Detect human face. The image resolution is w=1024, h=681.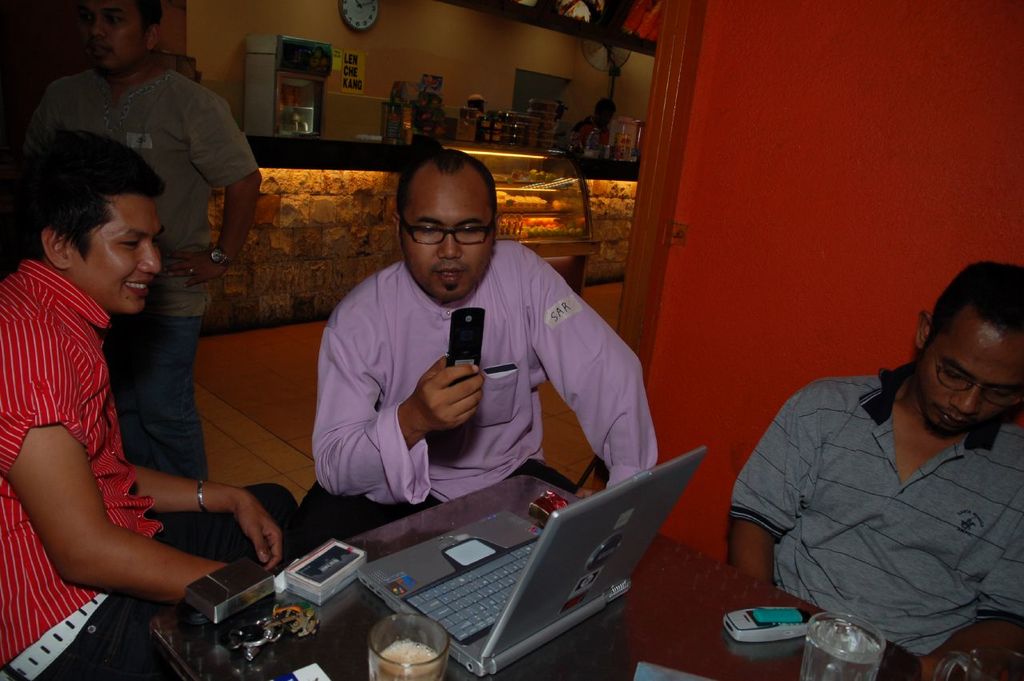
l=80, t=192, r=159, b=312.
